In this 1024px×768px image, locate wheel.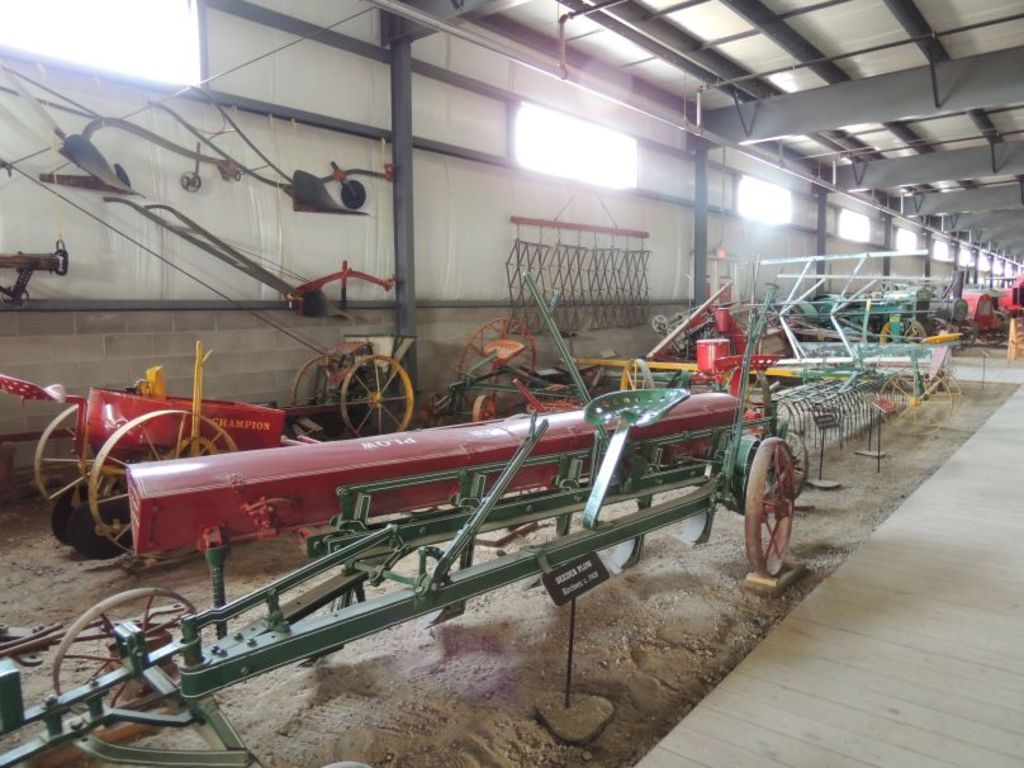
Bounding box: 873, 314, 929, 351.
